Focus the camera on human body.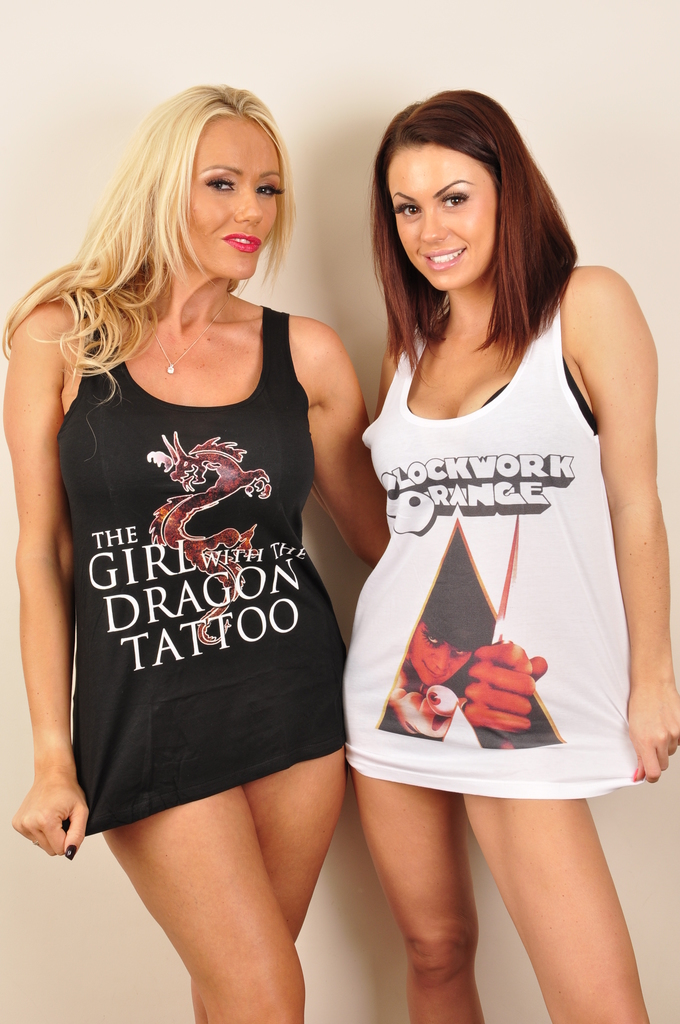
Focus region: {"x1": 336, "y1": 85, "x2": 679, "y2": 1023}.
